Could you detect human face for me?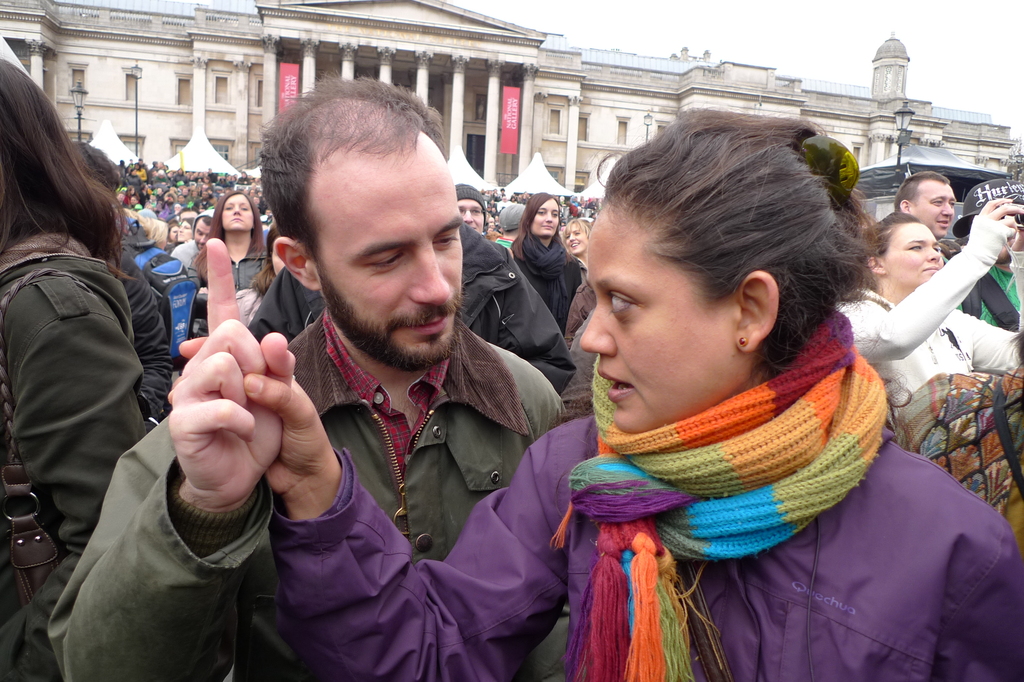
Detection result: 568:223:584:256.
